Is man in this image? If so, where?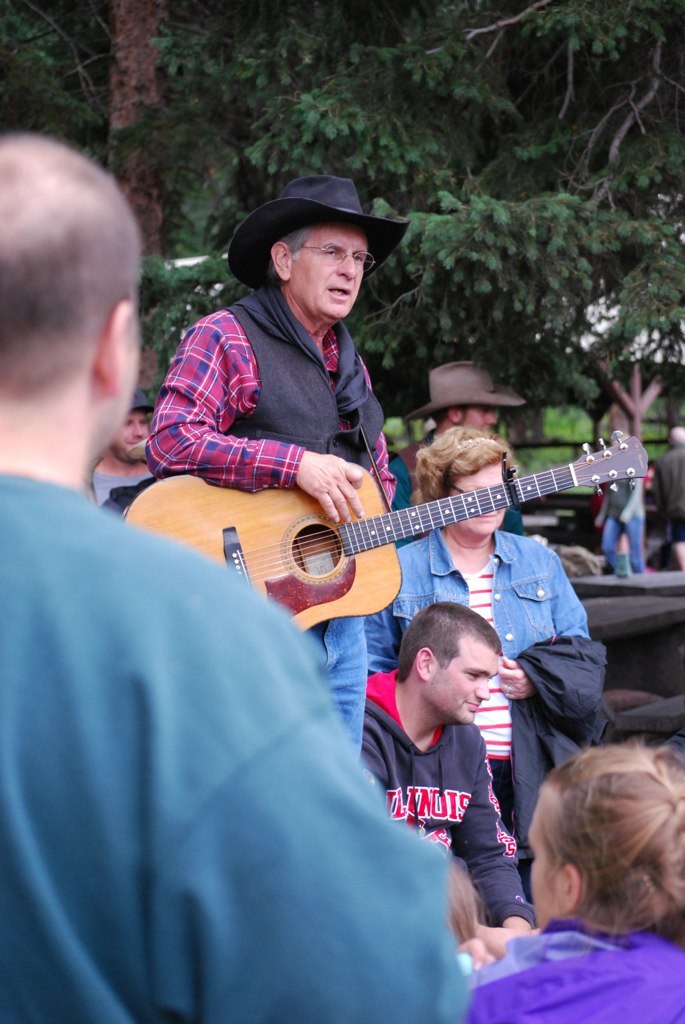
Yes, at detection(343, 599, 546, 962).
